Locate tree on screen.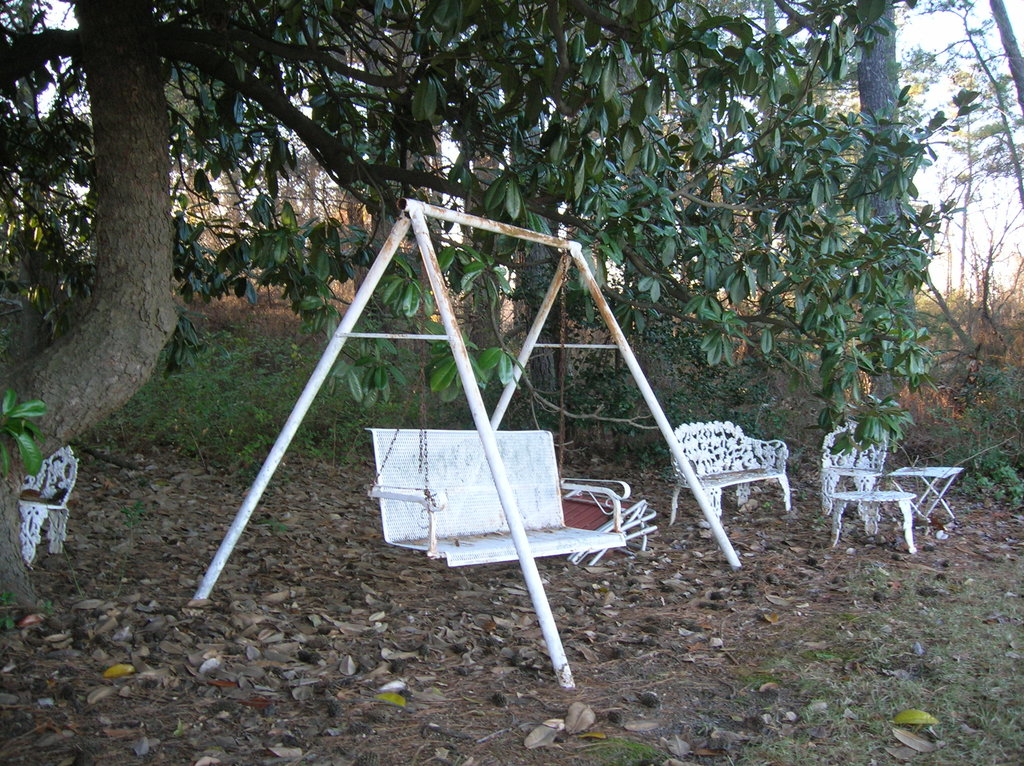
On screen at rect(913, 0, 1023, 217).
